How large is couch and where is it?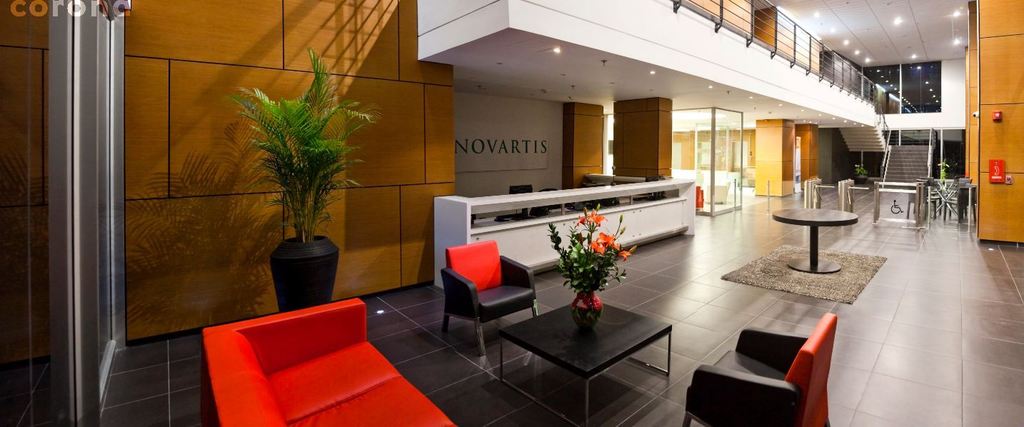
Bounding box: {"x1": 176, "y1": 286, "x2": 494, "y2": 411}.
